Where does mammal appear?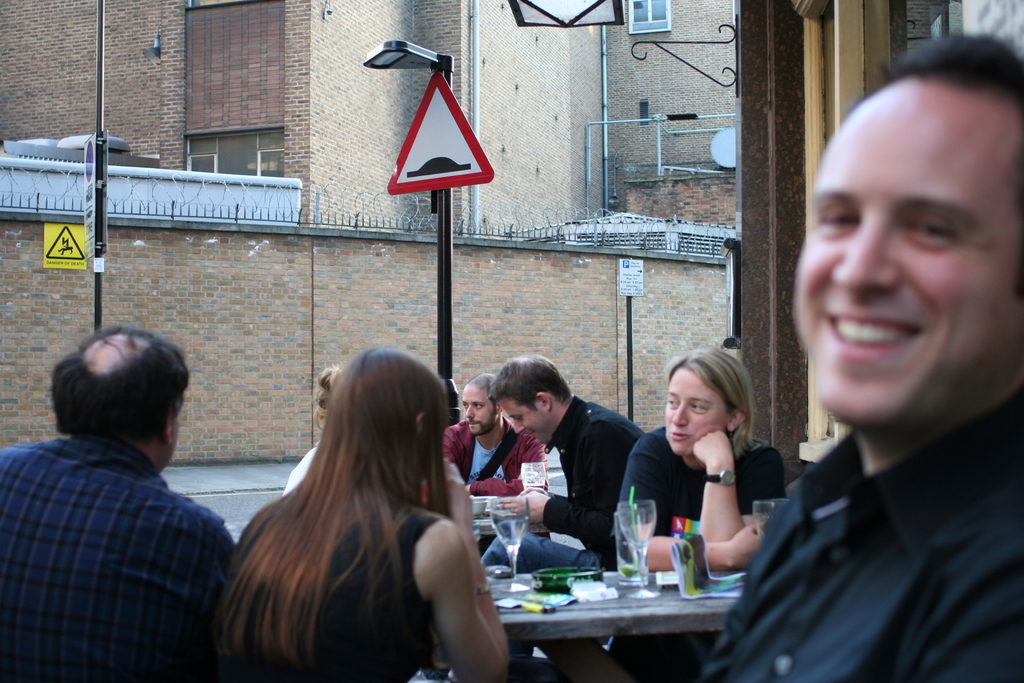
Appears at bbox=[696, 34, 1023, 682].
